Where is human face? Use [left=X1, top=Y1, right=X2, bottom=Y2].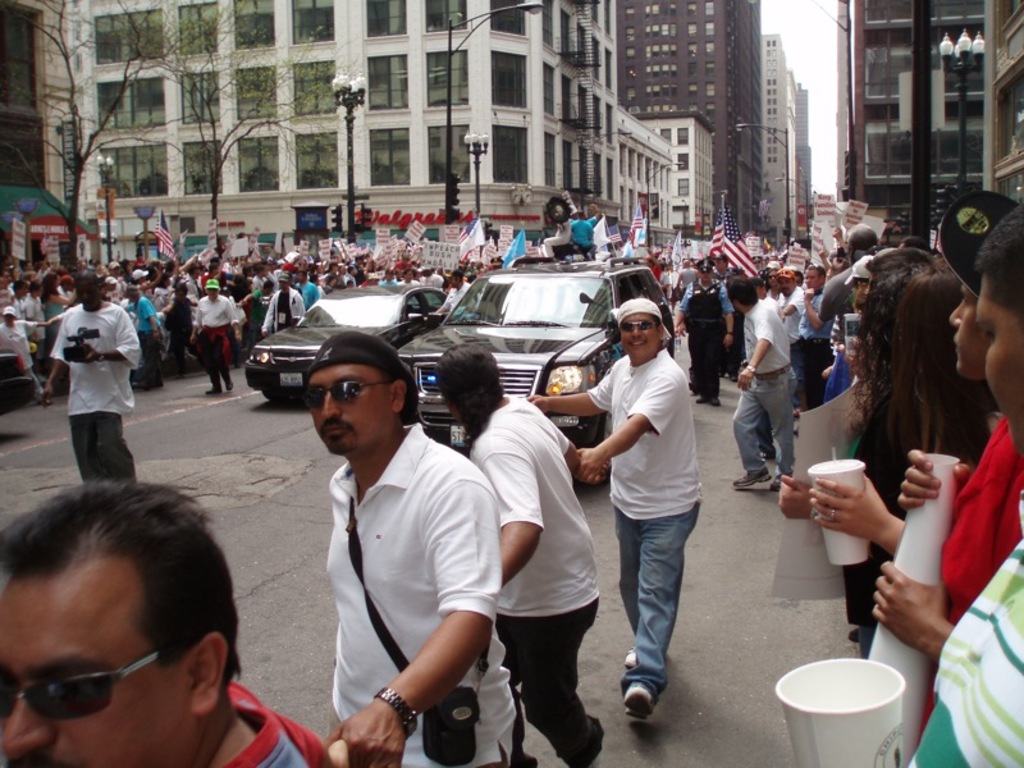
[left=977, top=275, right=1023, bottom=454].
